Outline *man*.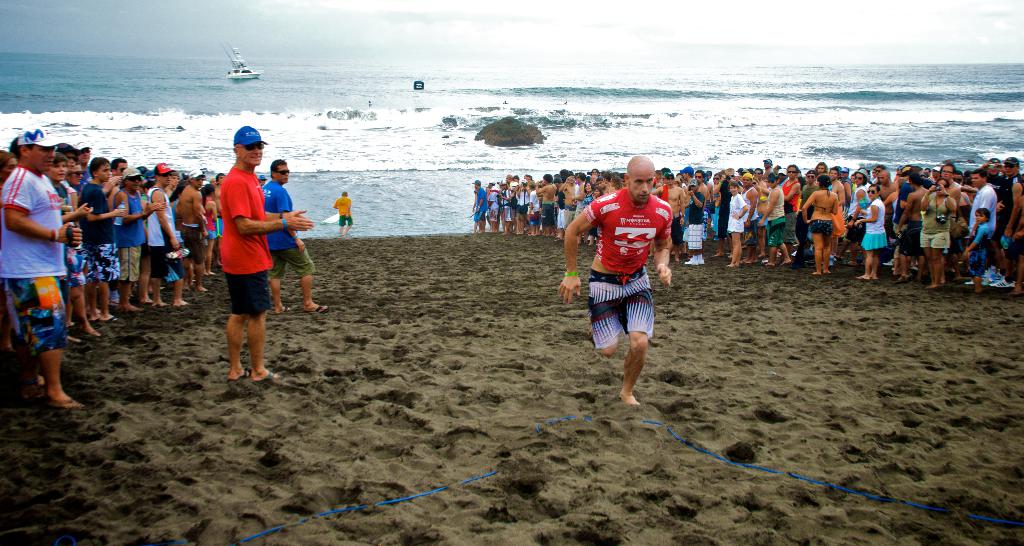
Outline: rect(261, 158, 319, 314).
